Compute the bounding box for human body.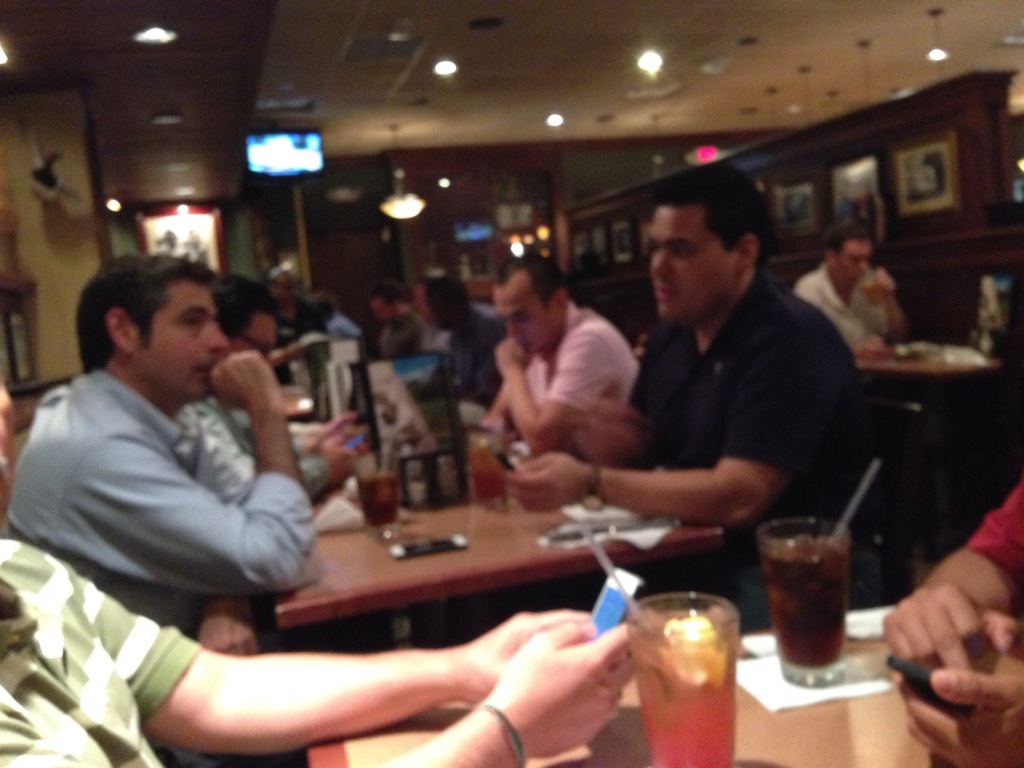
0, 244, 310, 660.
